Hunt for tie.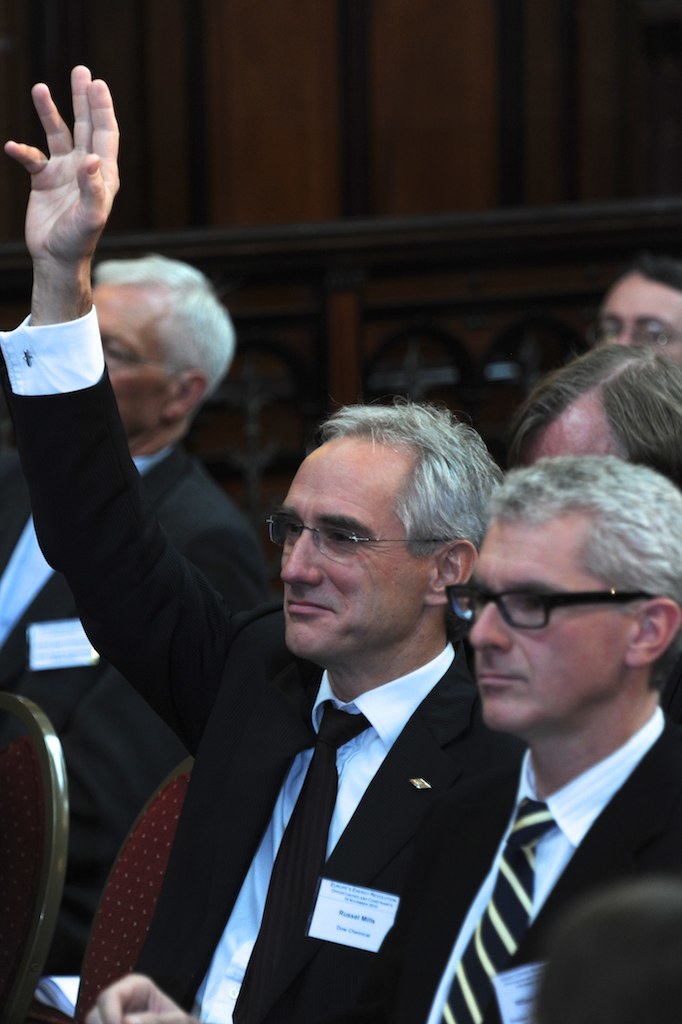
Hunted down at locate(235, 707, 364, 1023).
